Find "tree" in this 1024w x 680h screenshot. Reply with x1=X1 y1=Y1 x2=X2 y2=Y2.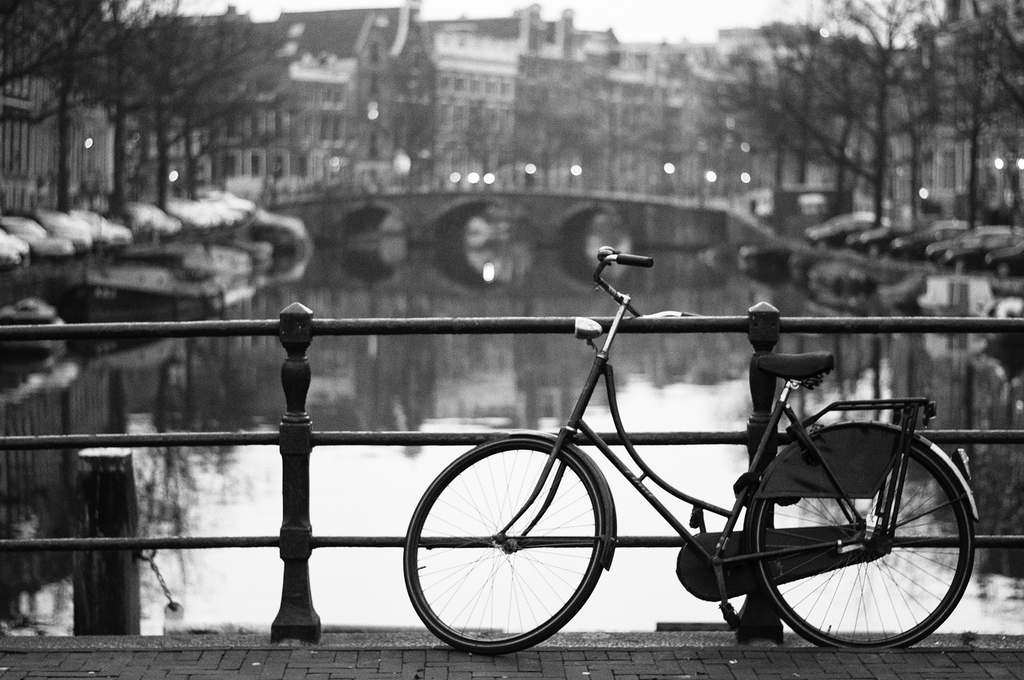
x1=957 y1=0 x2=1023 y2=255.
